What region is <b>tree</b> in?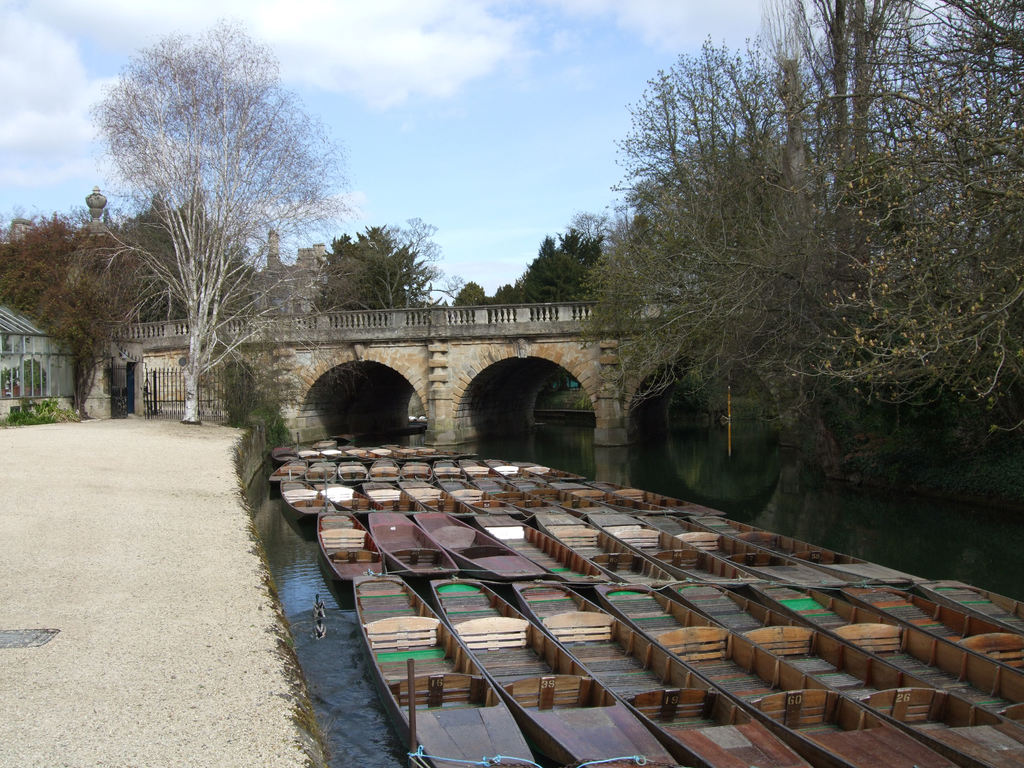
pyautogui.locateOnScreen(571, 0, 1023, 537).
